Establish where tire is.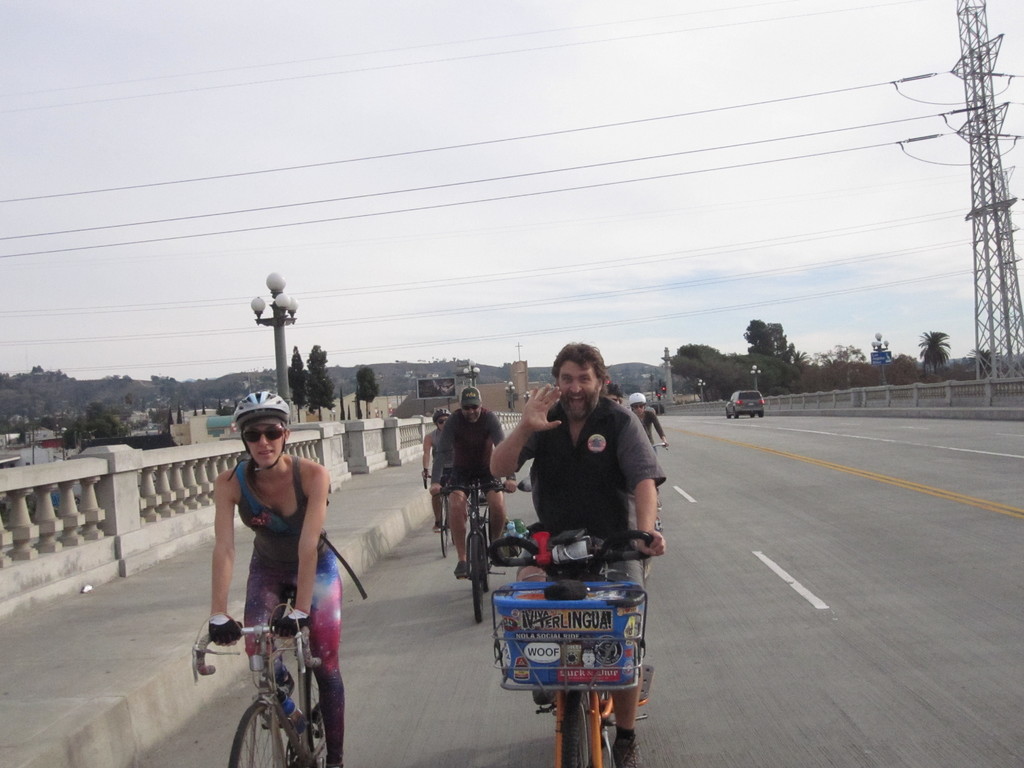
Established at [221, 694, 296, 767].
